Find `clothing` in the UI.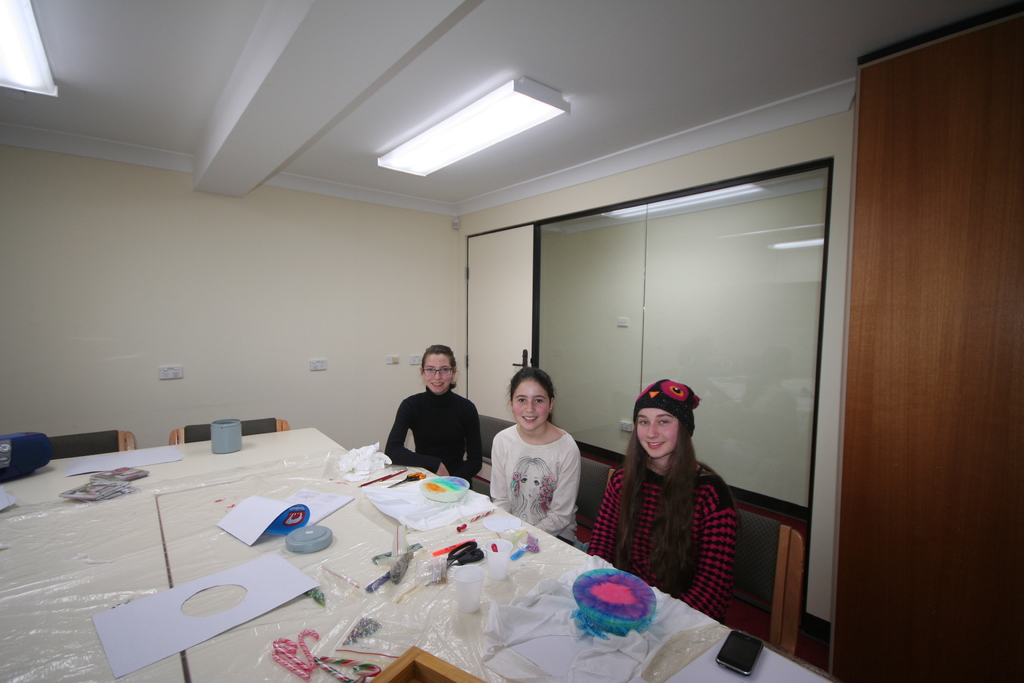
UI element at select_region(385, 384, 484, 487).
